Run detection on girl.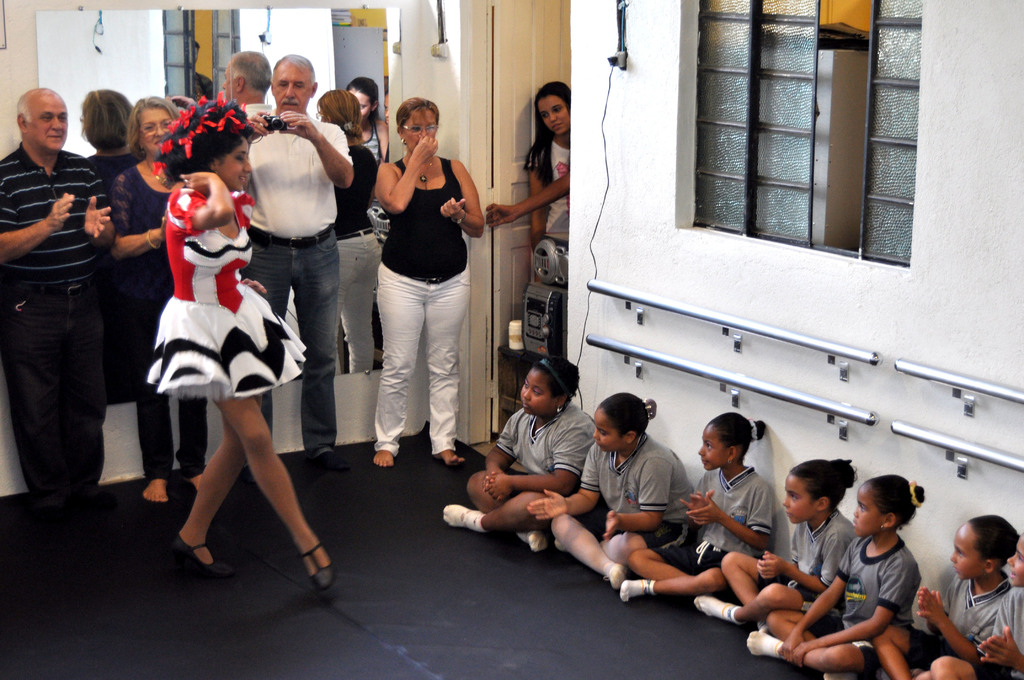
Result: BBox(524, 80, 570, 283).
